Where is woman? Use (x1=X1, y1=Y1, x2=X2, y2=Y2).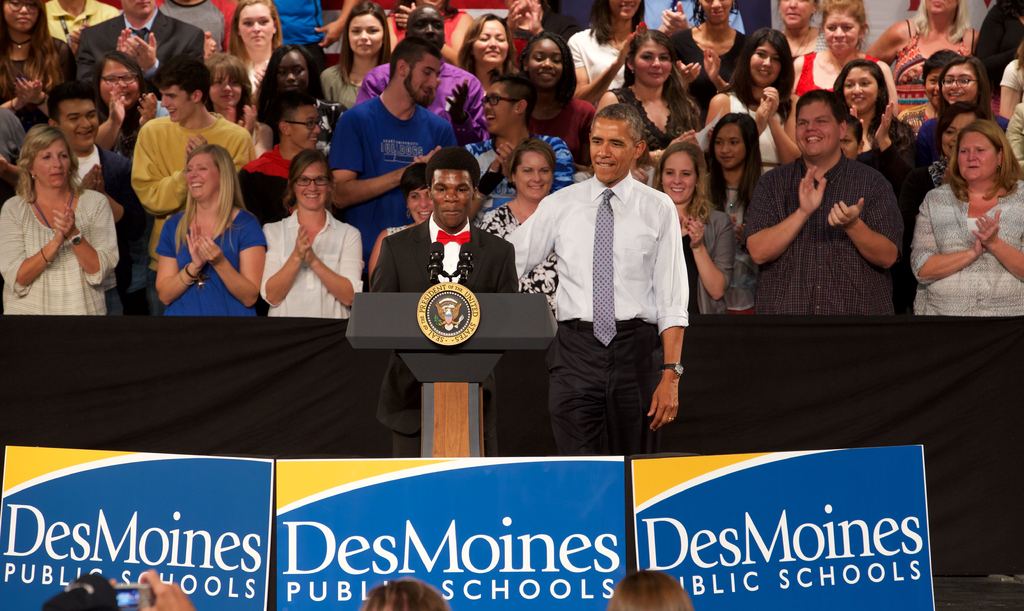
(x1=0, y1=0, x2=79, y2=132).
